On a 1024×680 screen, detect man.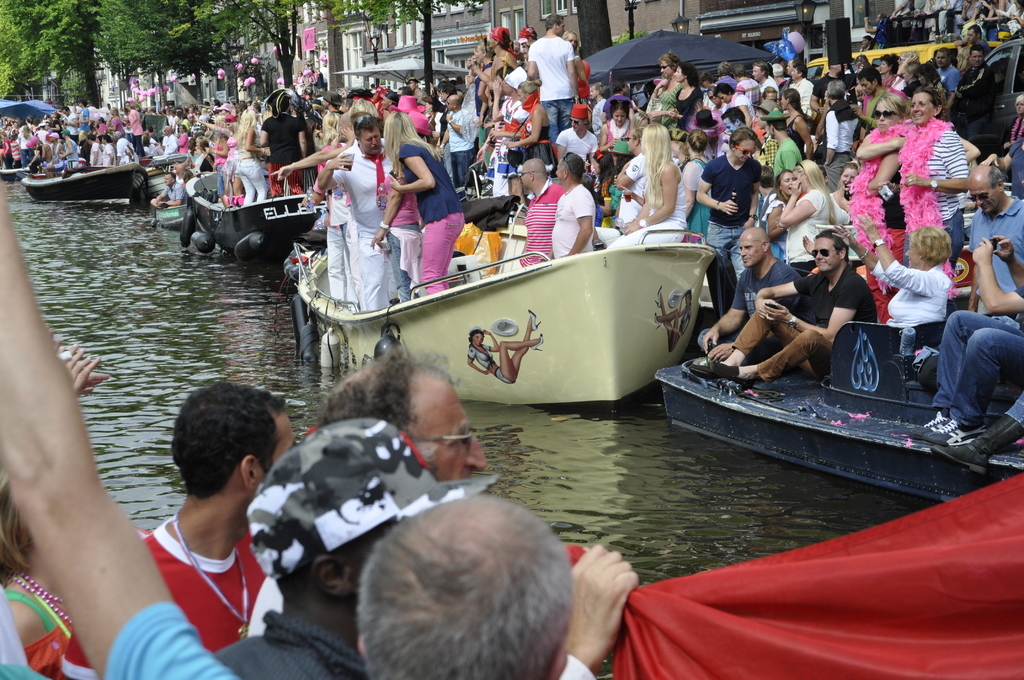
[x1=554, y1=100, x2=600, y2=168].
